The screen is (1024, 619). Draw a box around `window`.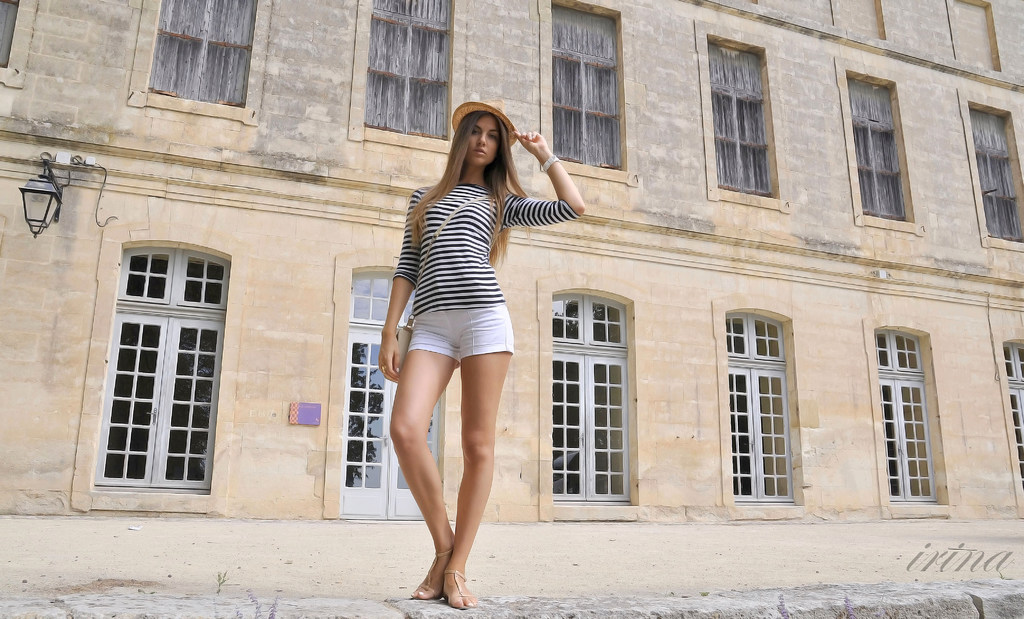
l=708, t=293, r=816, b=519.
